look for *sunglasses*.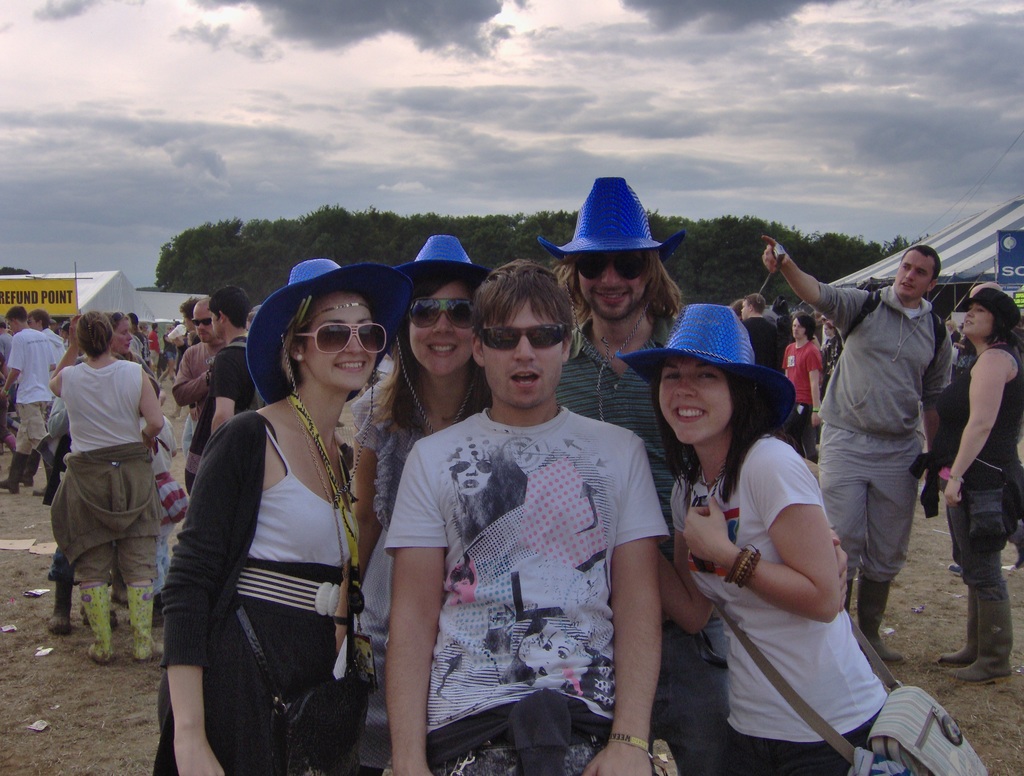
Found: <bbox>115, 311, 126, 328</bbox>.
